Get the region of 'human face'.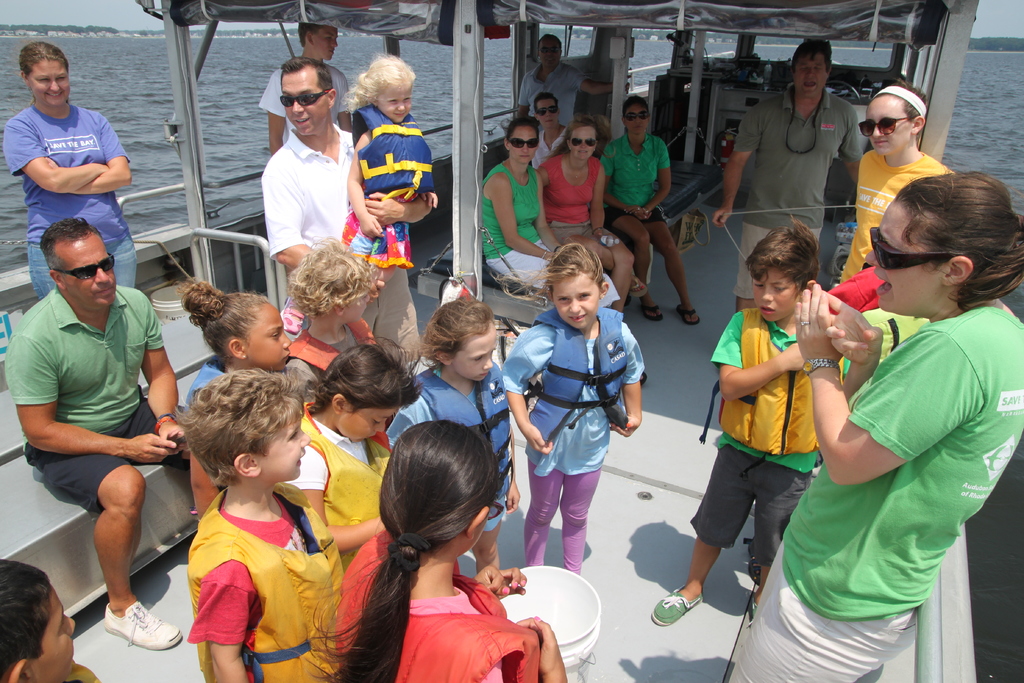
[539, 40, 560, 68].
